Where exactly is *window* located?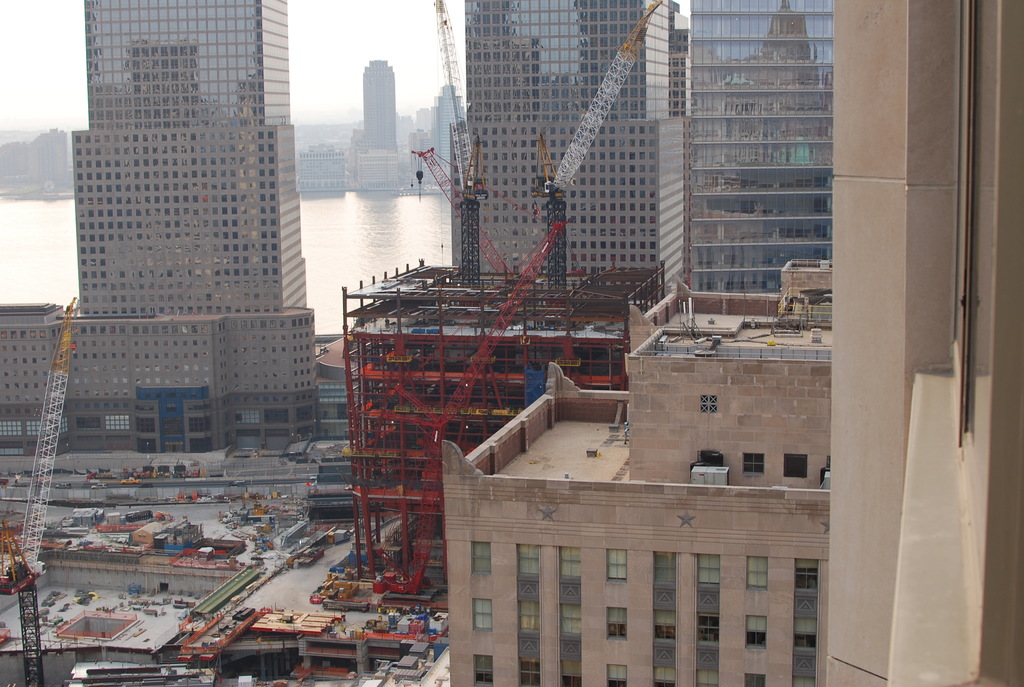
Its bounding box is [697,617,717,640].
